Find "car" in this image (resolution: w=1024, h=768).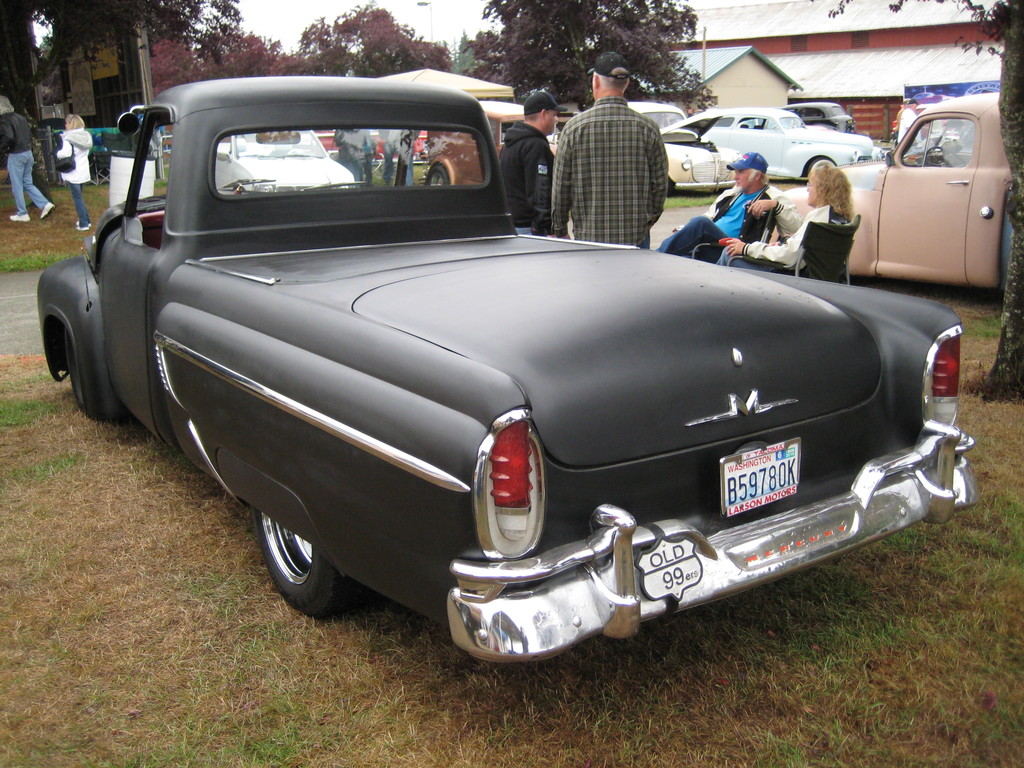
box(39, 74, 978, 667).
